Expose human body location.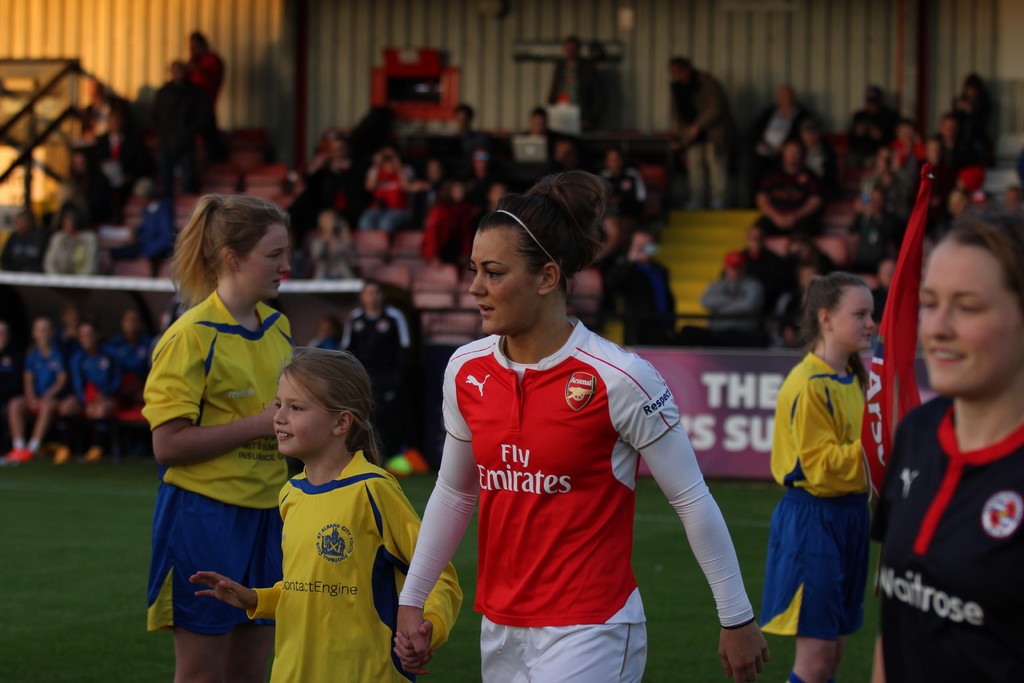
Exposed at Rect(68, 317, 125, 464).
